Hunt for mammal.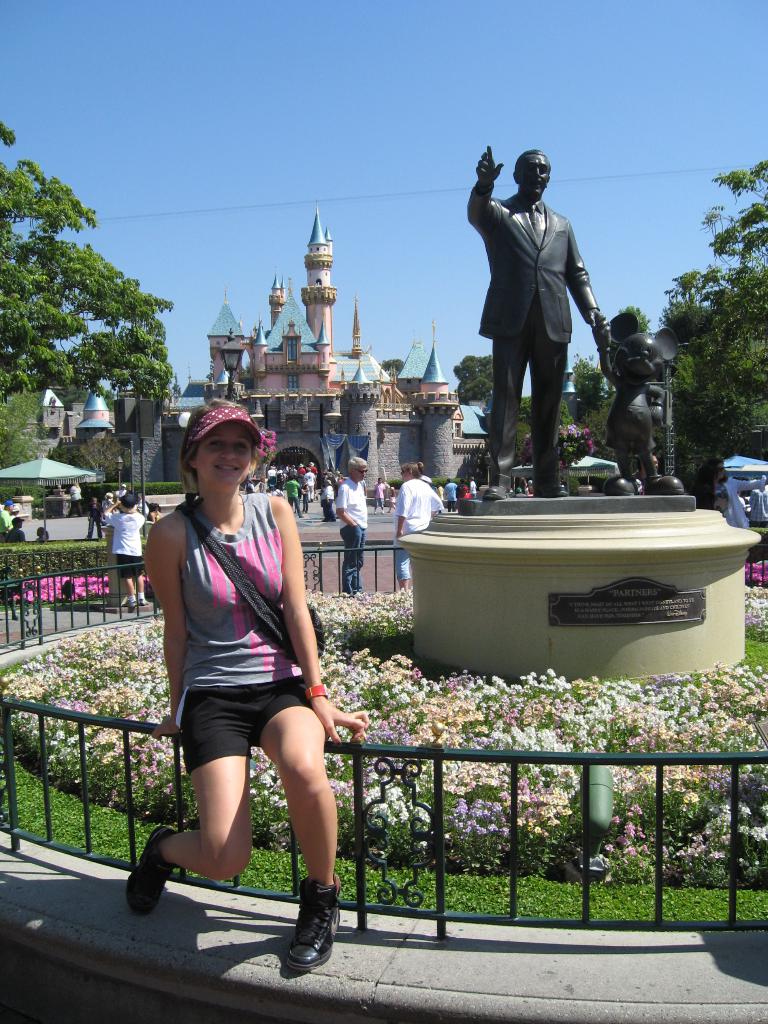
Hunted down at 415/461/438/481.
